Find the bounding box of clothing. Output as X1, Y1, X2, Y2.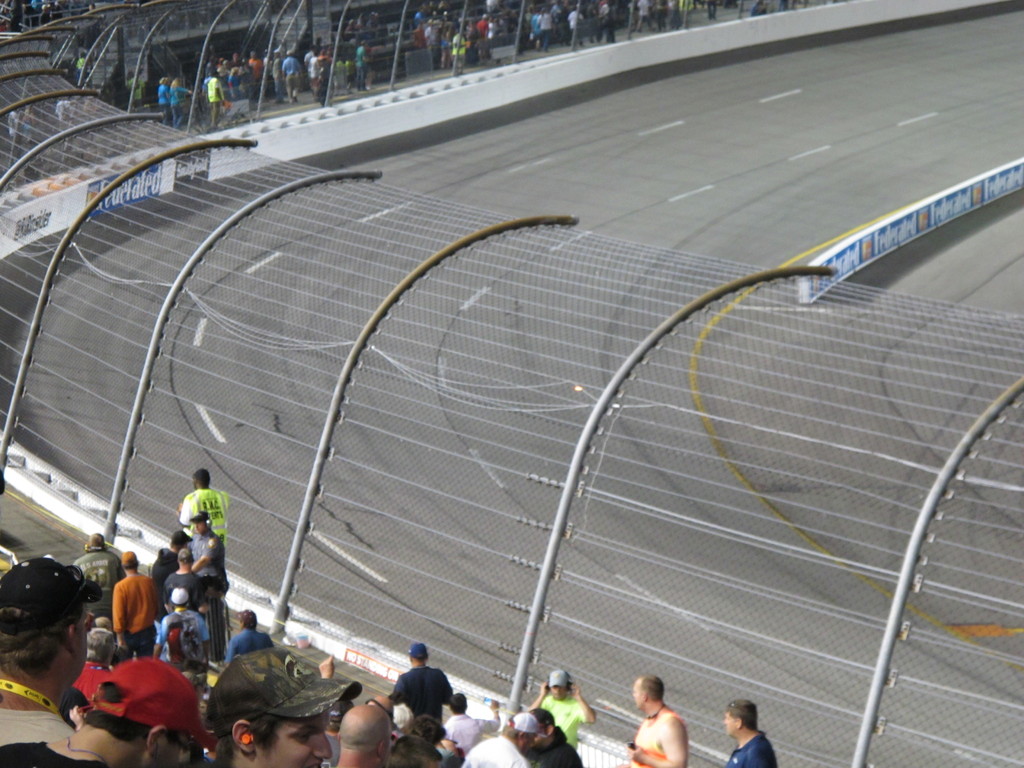
386, 671, 452, 733.
